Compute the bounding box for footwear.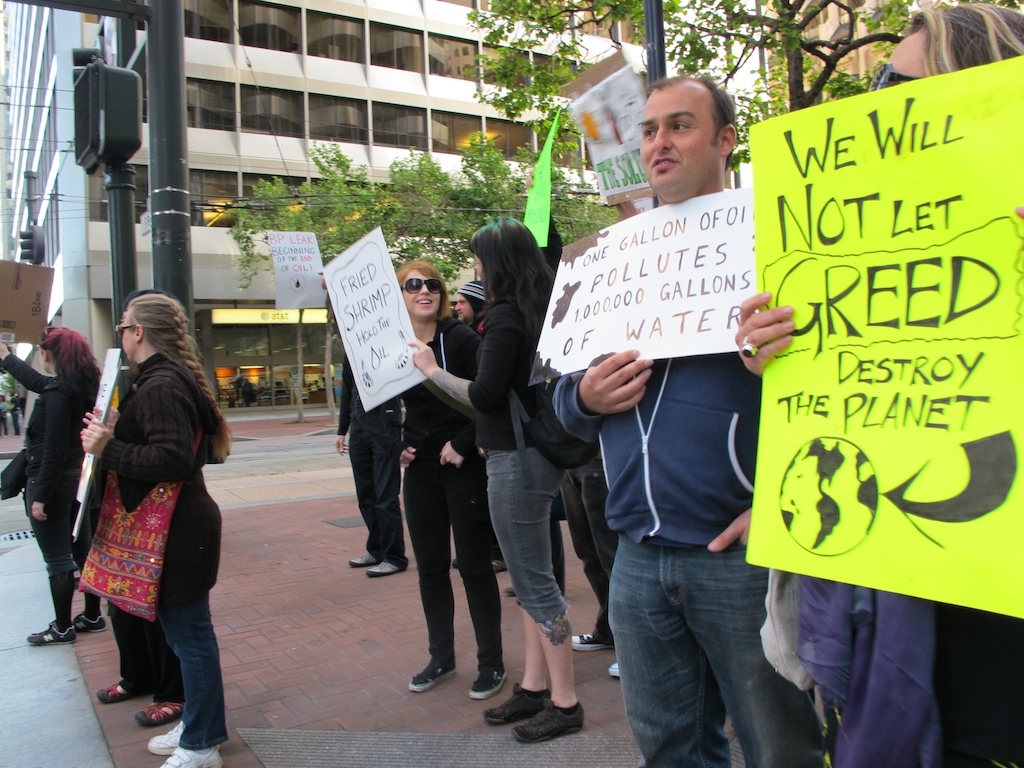
select_region(411, 663, 457, 690).
